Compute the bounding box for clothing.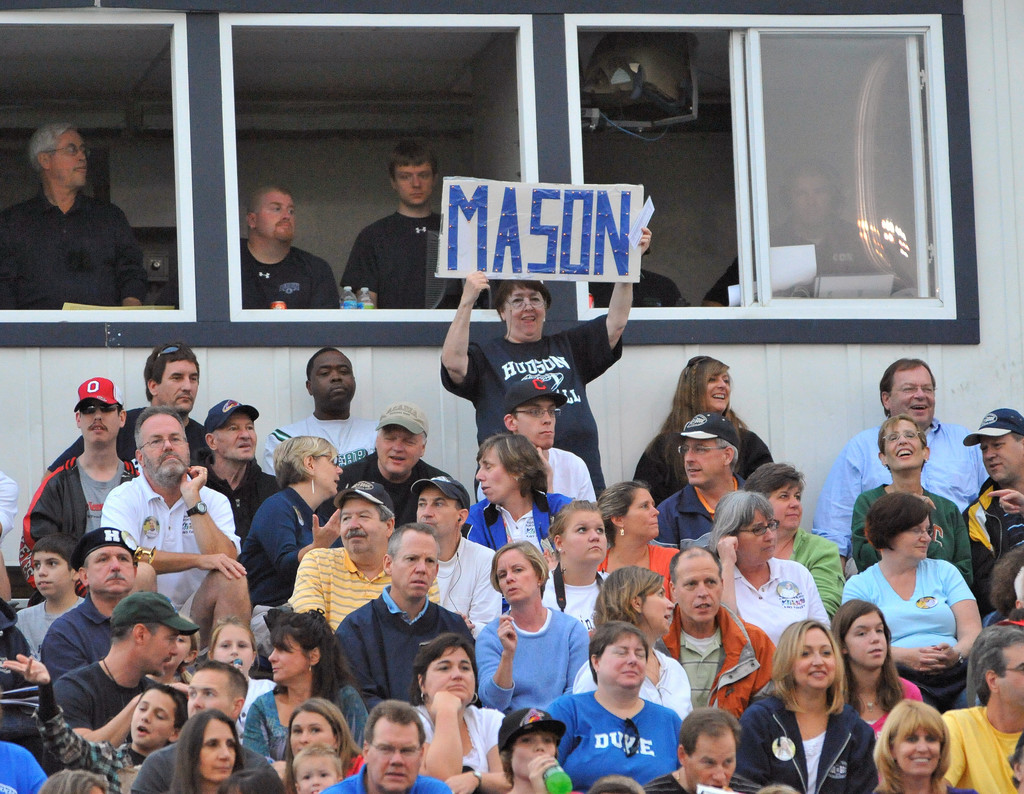
[589,264,687,309].
